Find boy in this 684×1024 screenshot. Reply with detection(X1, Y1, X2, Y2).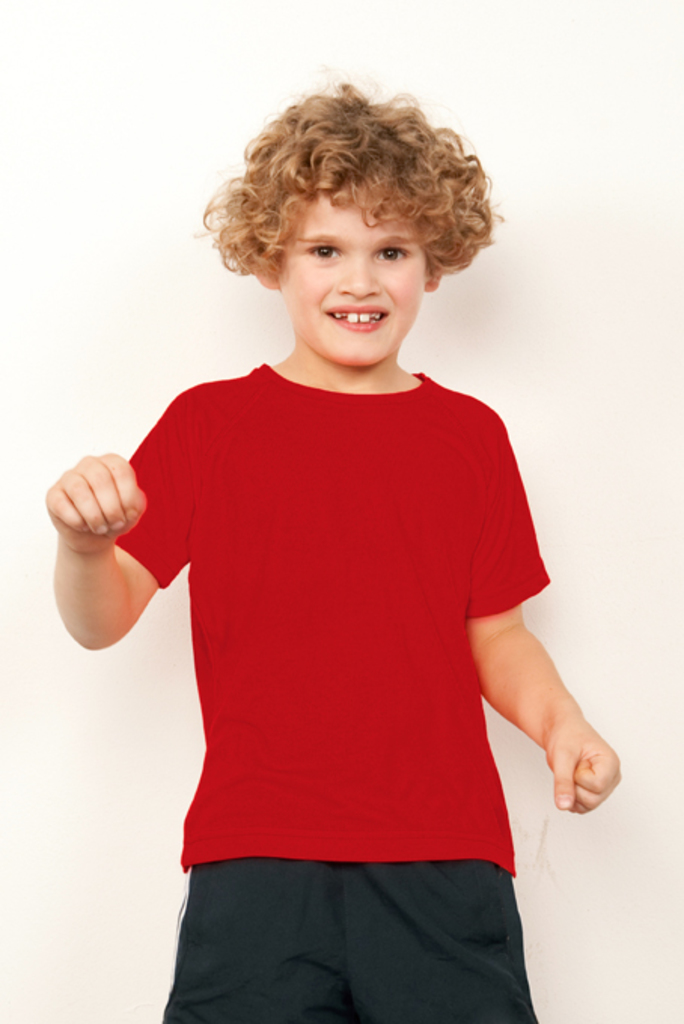
detection(45, 75, 612, 1022).
